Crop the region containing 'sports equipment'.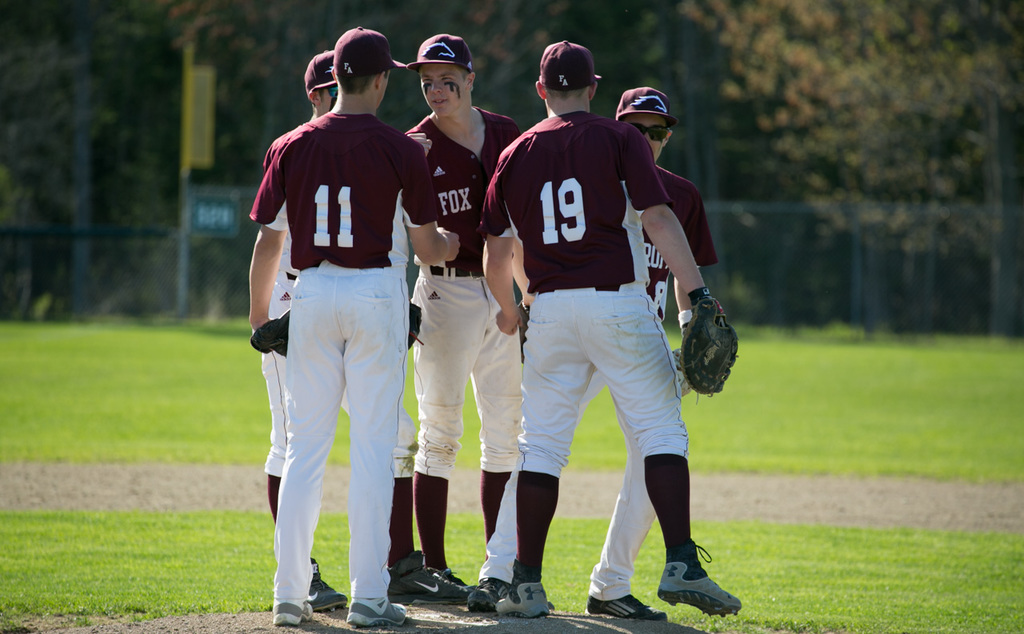
Crop region: 306/553/346/611.
